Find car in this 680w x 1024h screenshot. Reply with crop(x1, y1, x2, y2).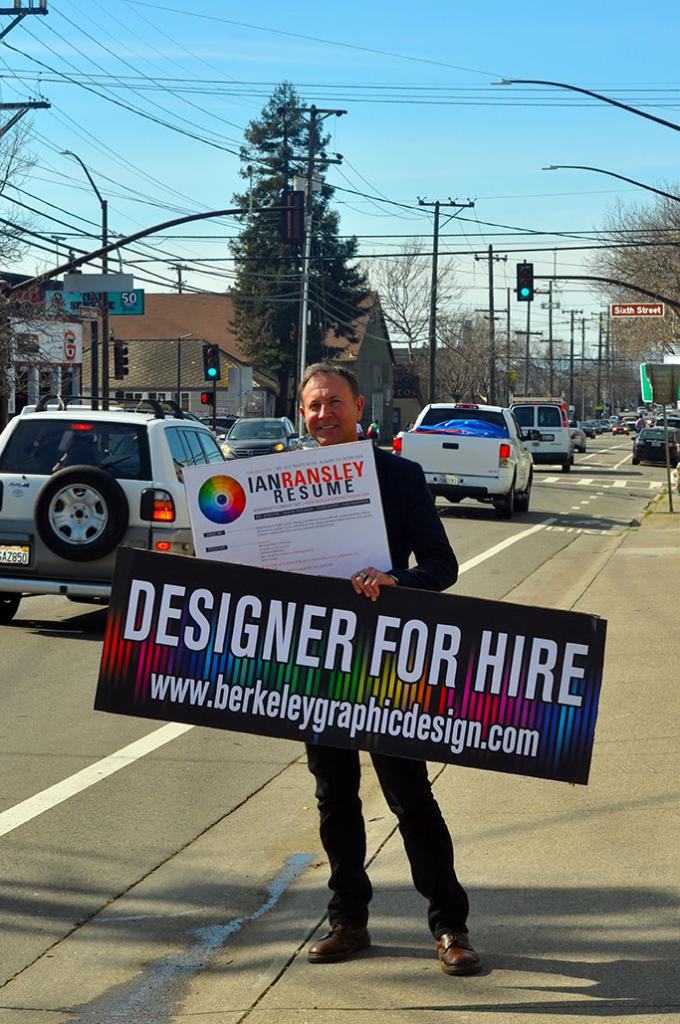
crop(0, 399, 235, 627).
